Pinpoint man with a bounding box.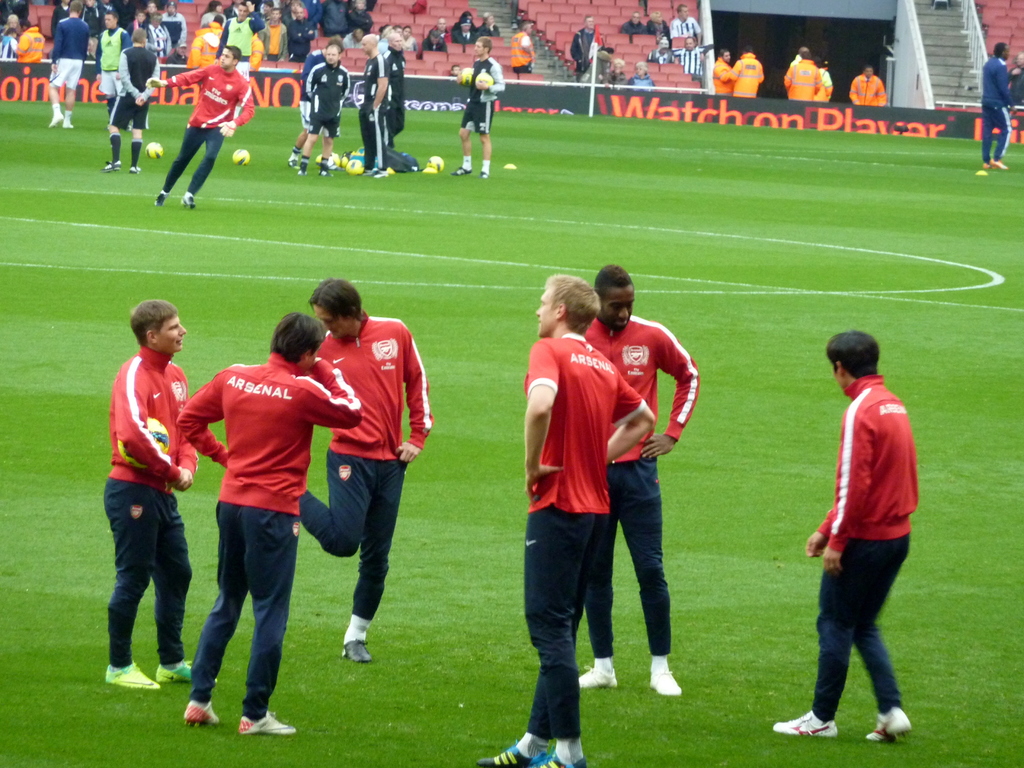
pyautogui.locateOnScreen(104, 295, 216, 688).
